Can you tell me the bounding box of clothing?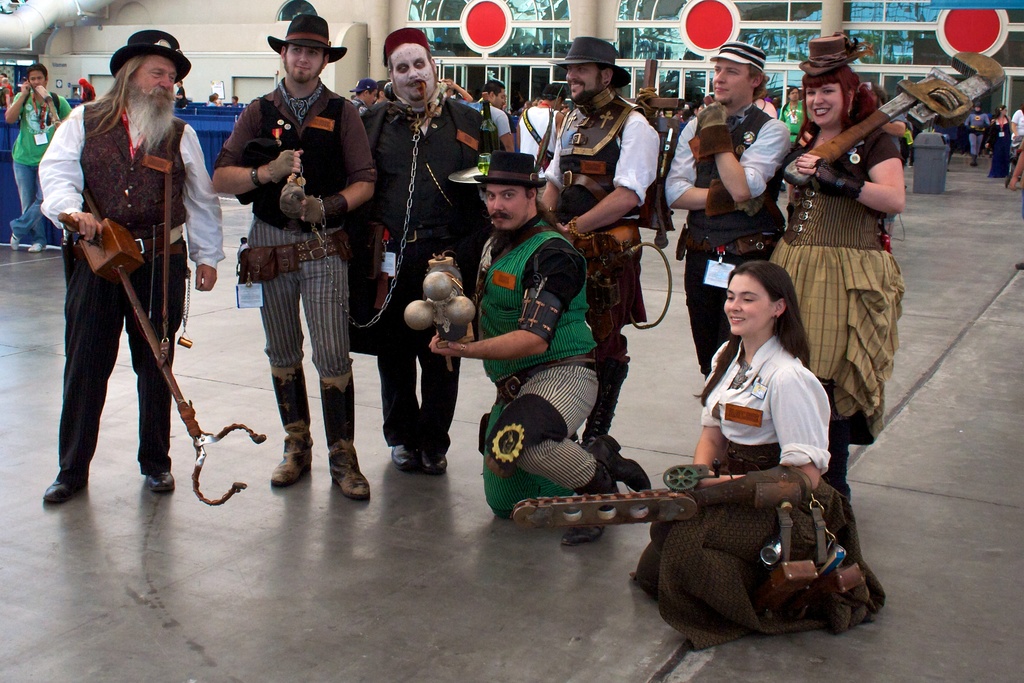
select_region(661, 99, 783, 368).
